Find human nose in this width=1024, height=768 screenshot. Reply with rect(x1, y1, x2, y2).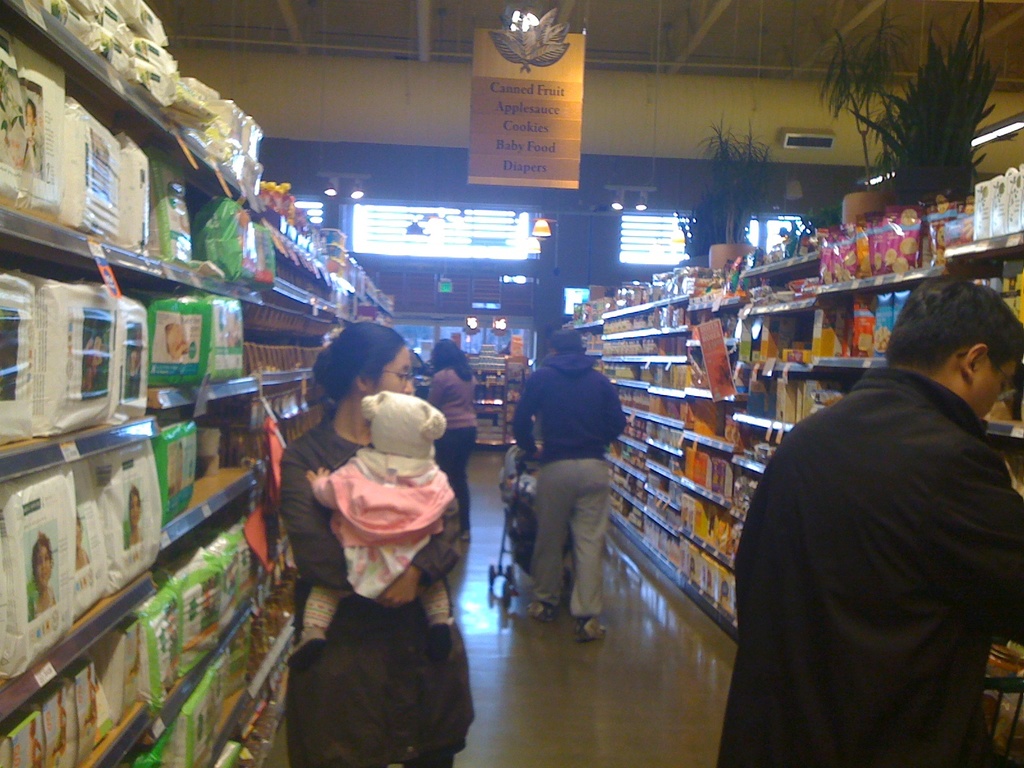
rect(400, 376, 415, 391).
